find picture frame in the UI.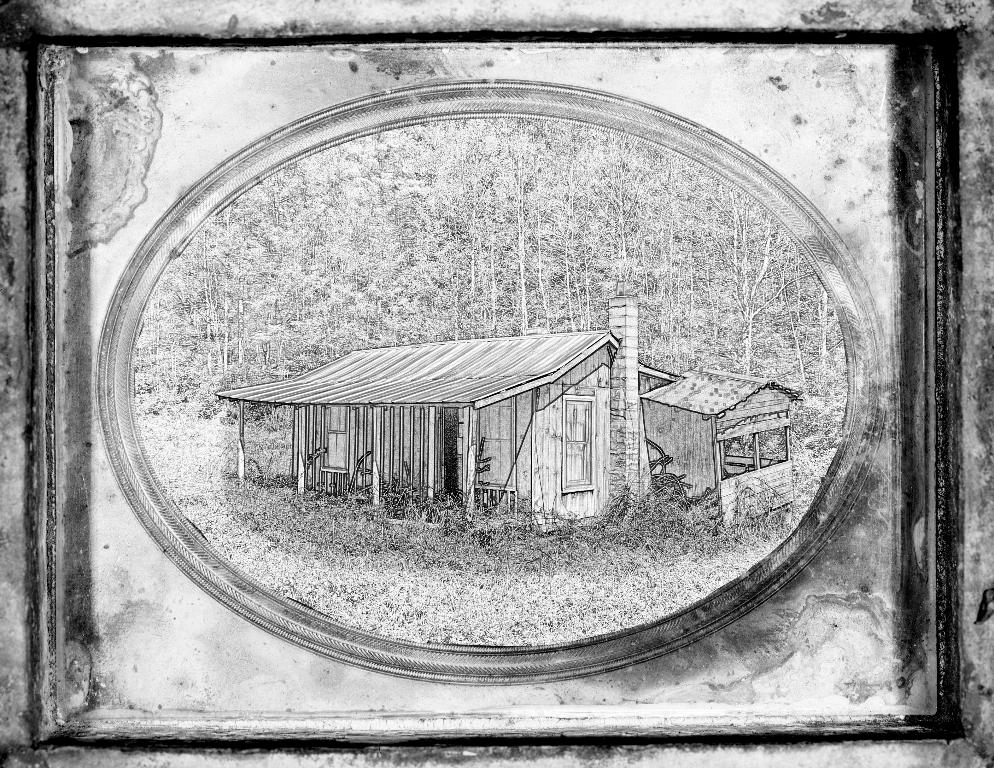
UI element at pyautogui.locateOnScreen(30, 16, 967, 762).
